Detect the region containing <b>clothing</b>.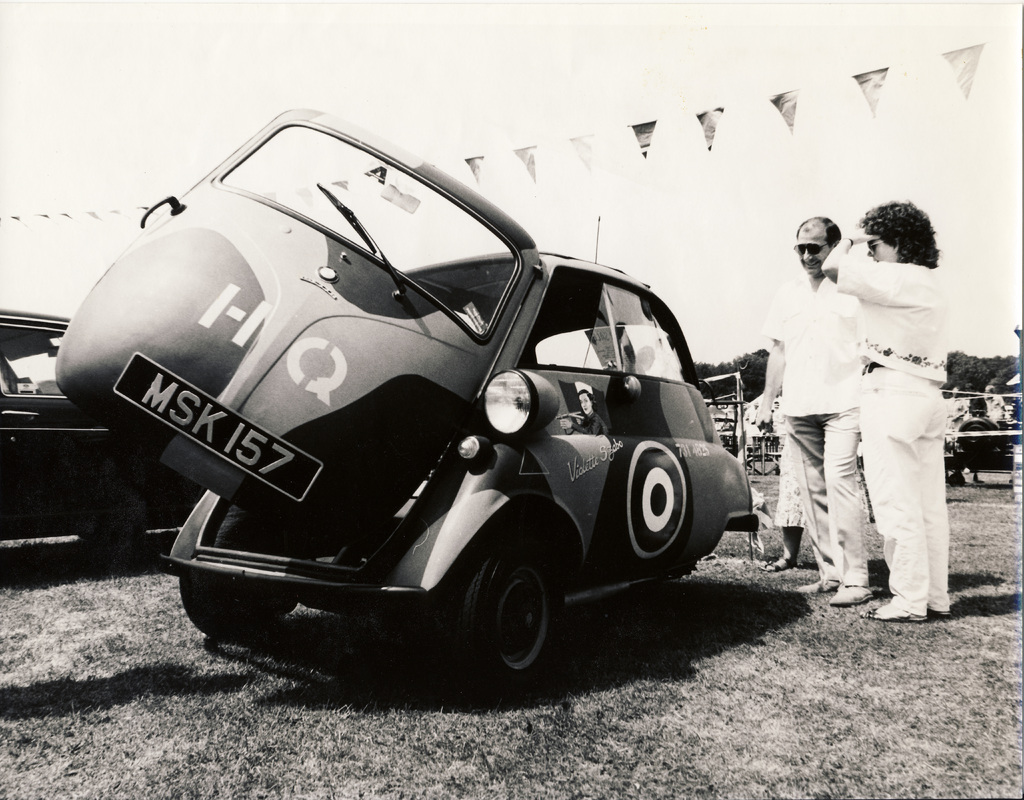
{"x1": 781, "y1": 262, "x2": 879, "y2": 600}.
